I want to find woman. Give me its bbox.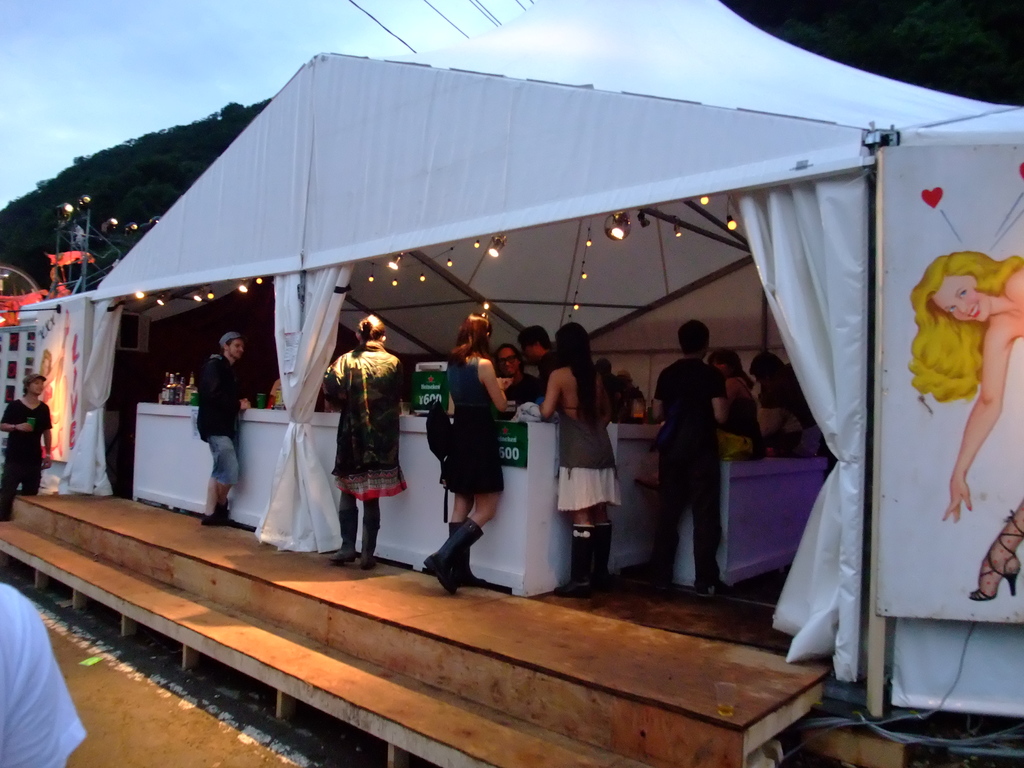
bbox=(321, 314, 416, 563).
